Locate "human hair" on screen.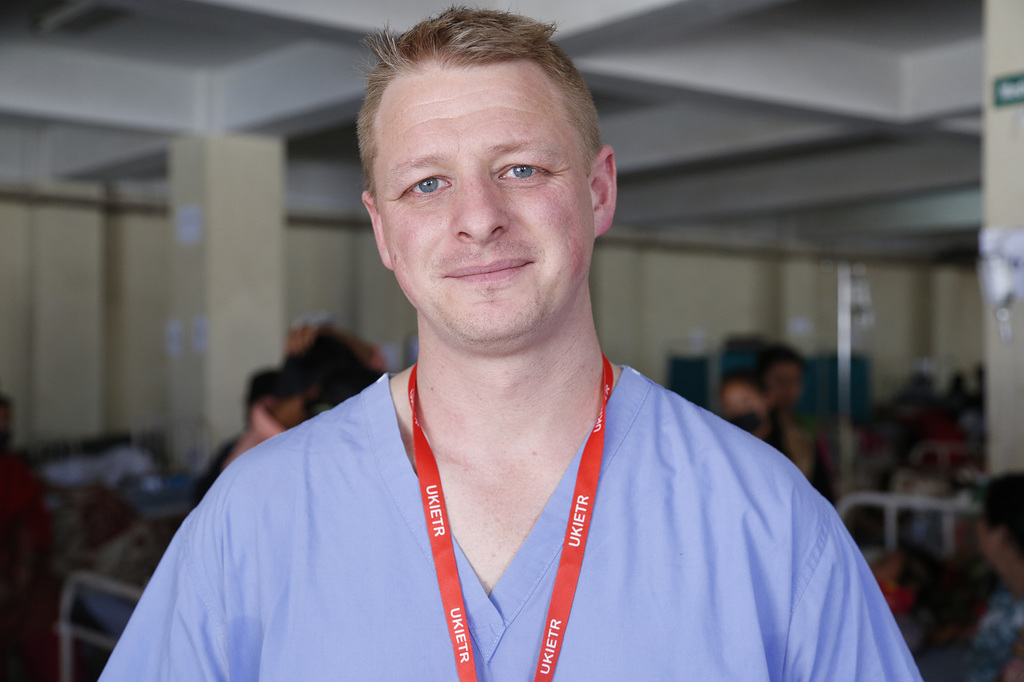
On screen at locate(351, 0, 605, 215).
